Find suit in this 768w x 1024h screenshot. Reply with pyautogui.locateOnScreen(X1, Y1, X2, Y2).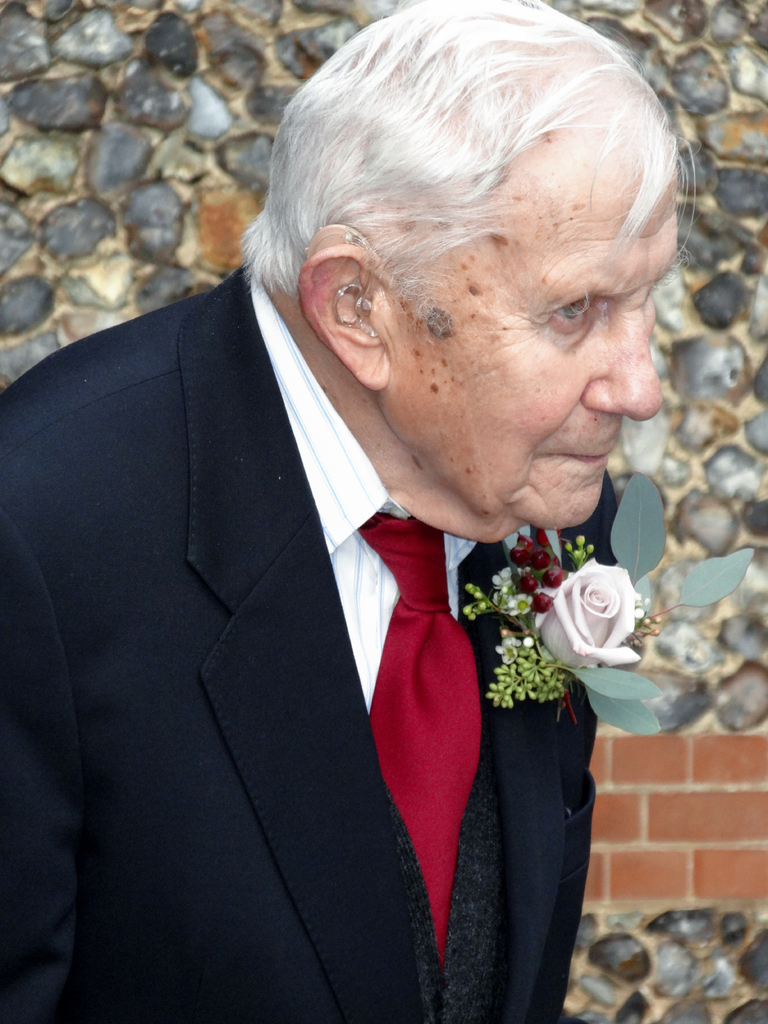
pyautogui.locateOnScreen(0, 275, 596, 1023).
